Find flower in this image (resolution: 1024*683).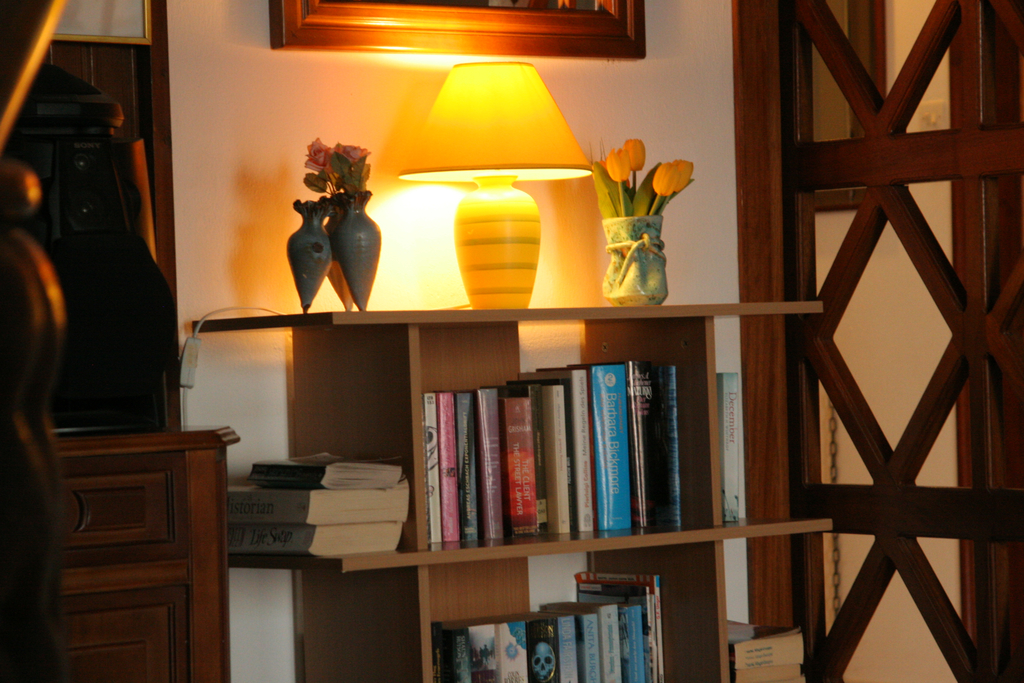
x1=650 y1=162 x2=682 y2=199.
